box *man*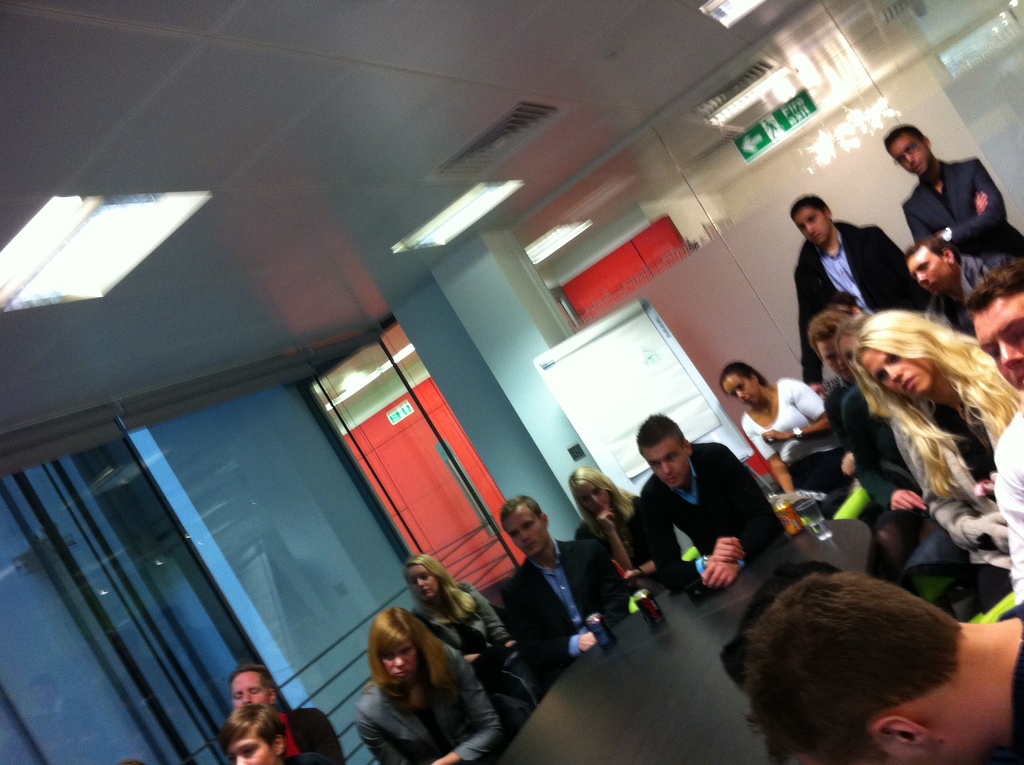
(807, 311, 848, 435)
